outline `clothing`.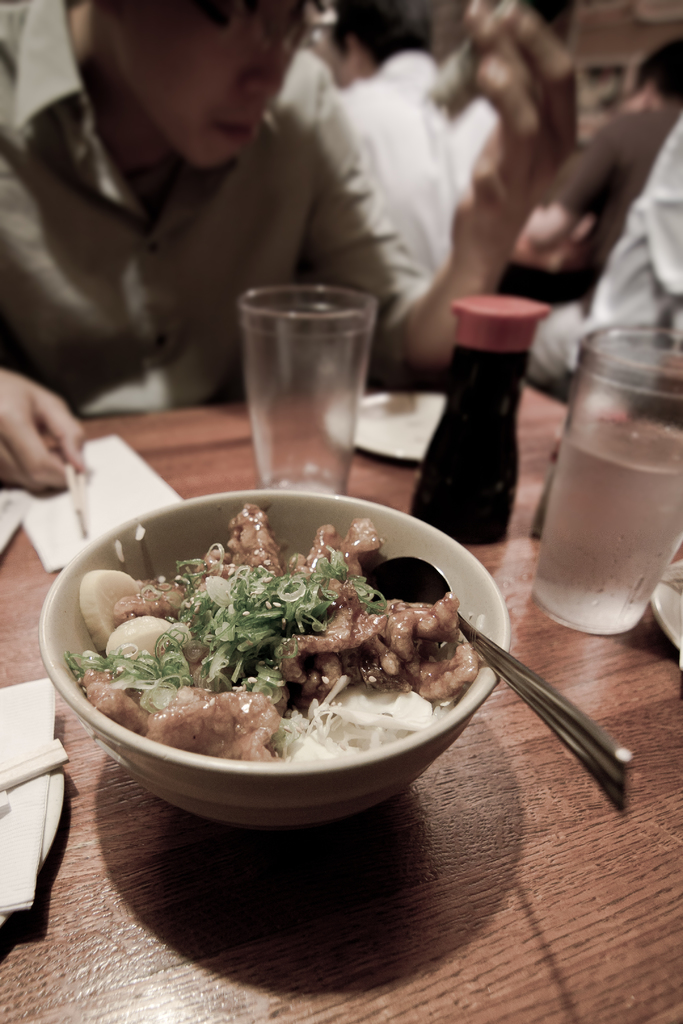
Outline: box(535, 102, 682, 414).
